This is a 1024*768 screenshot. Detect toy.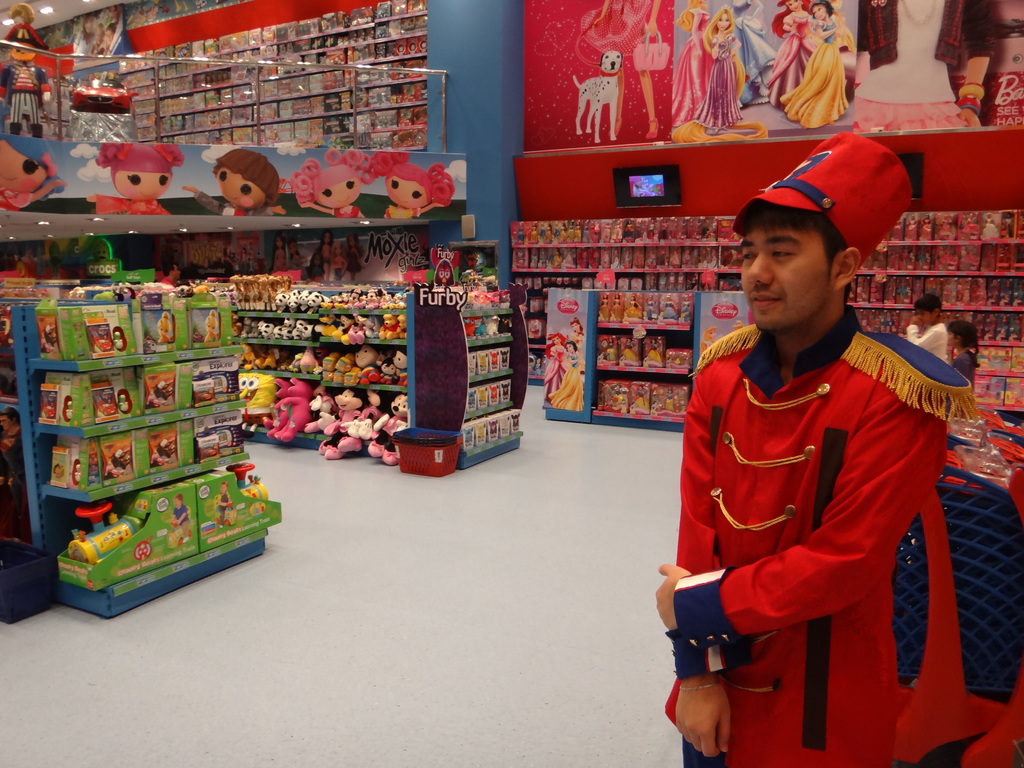
<region>85, 138, 182, 216</region>.
